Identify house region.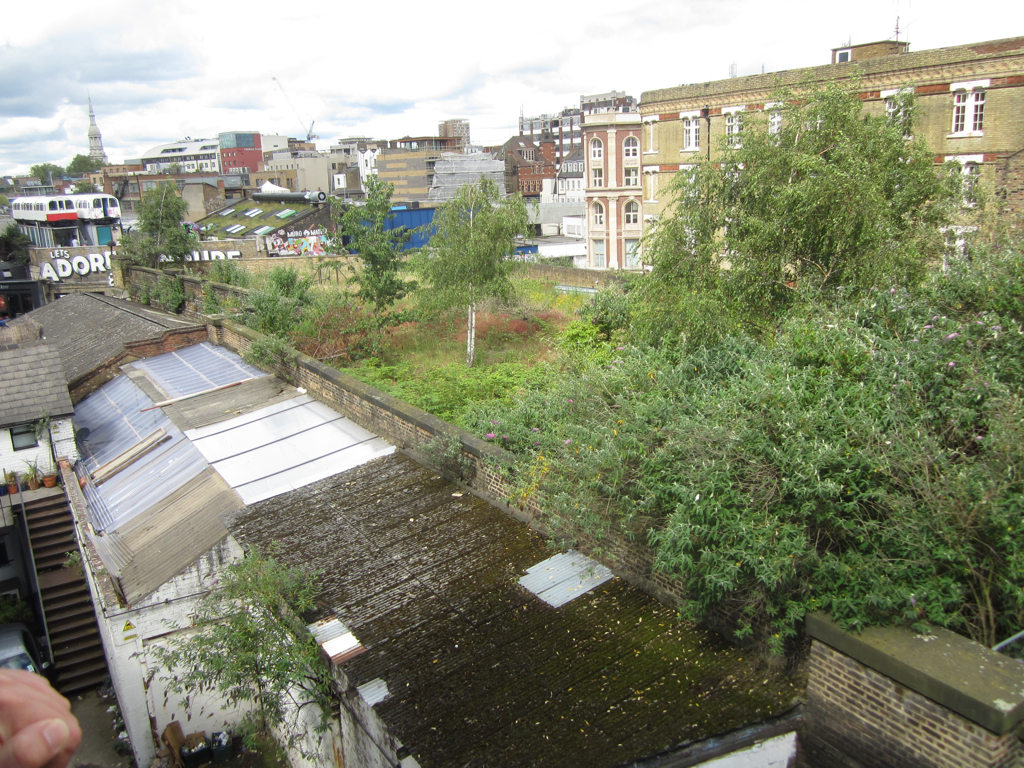
Region: 250 165 303 200.
